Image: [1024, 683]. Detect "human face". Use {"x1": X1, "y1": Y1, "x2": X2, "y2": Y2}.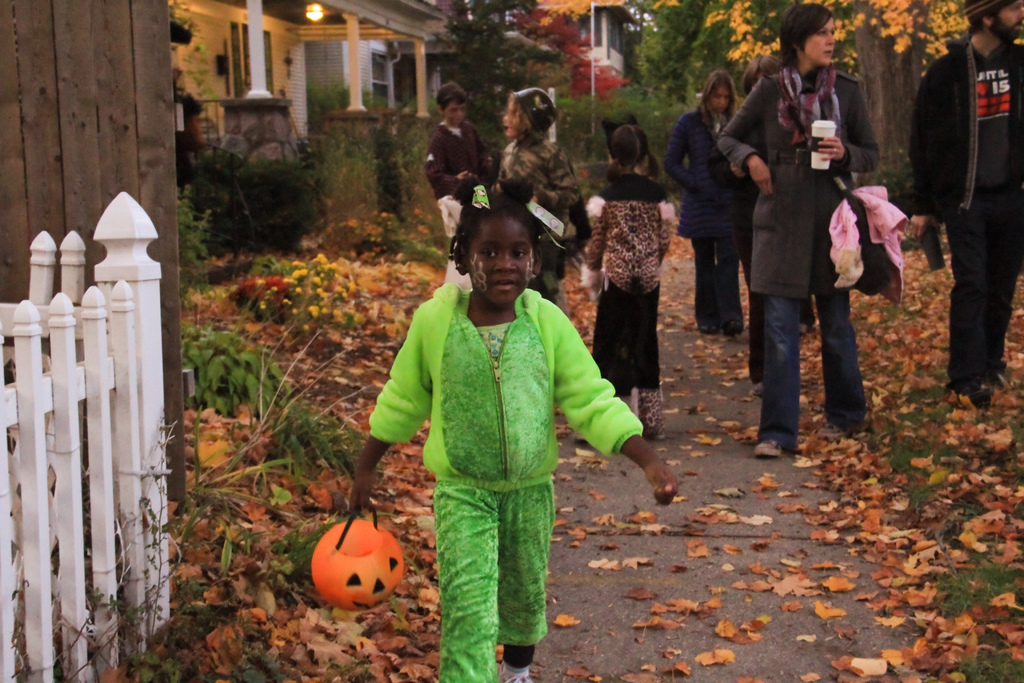
{"x1": 989, "y1": 0, "x2": 1023, "y2": 31}.
